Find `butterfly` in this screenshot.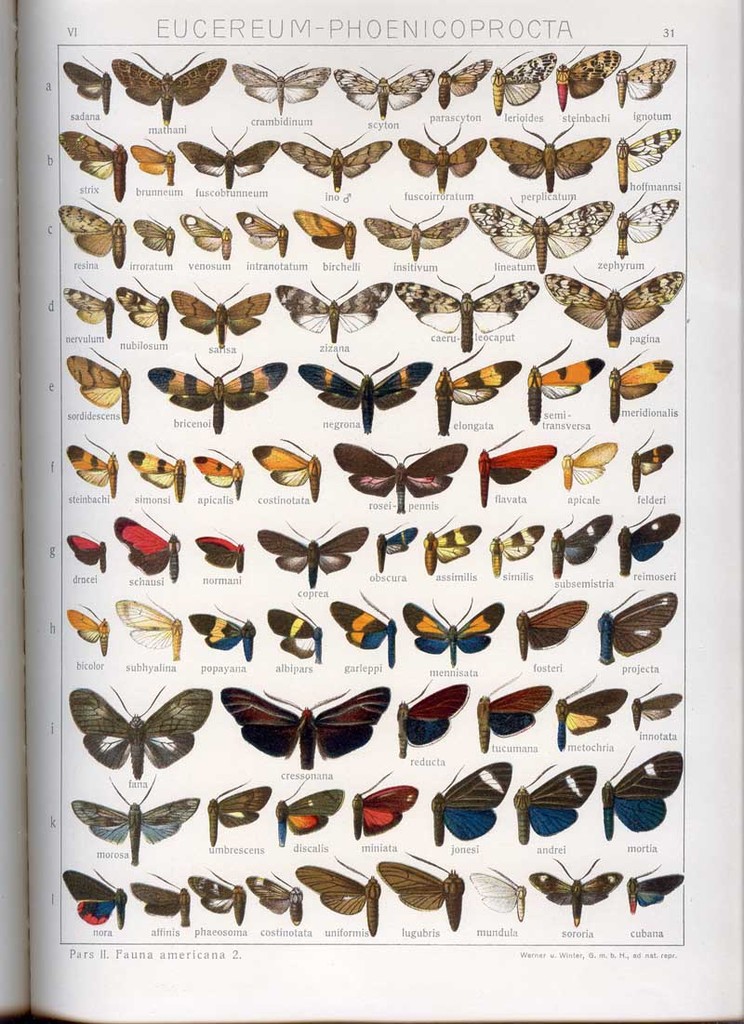
The bounding box for `butterfly` is detection(438, 57, 491, 108).
